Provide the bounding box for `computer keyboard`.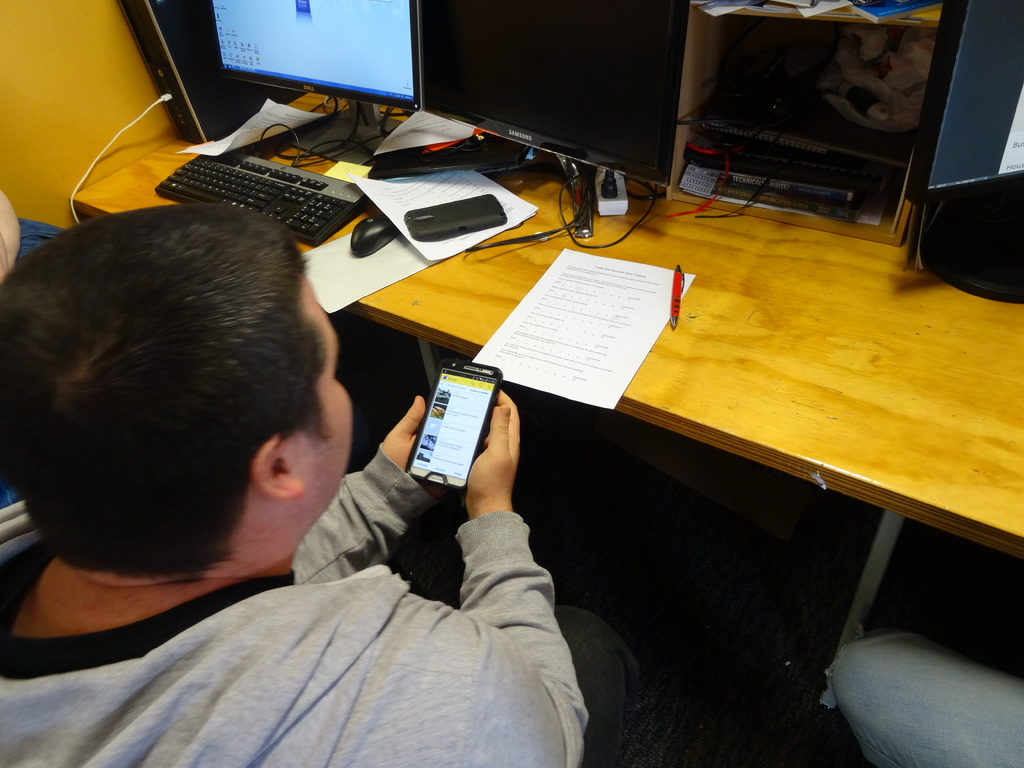
(152, 148, 367, 246).
